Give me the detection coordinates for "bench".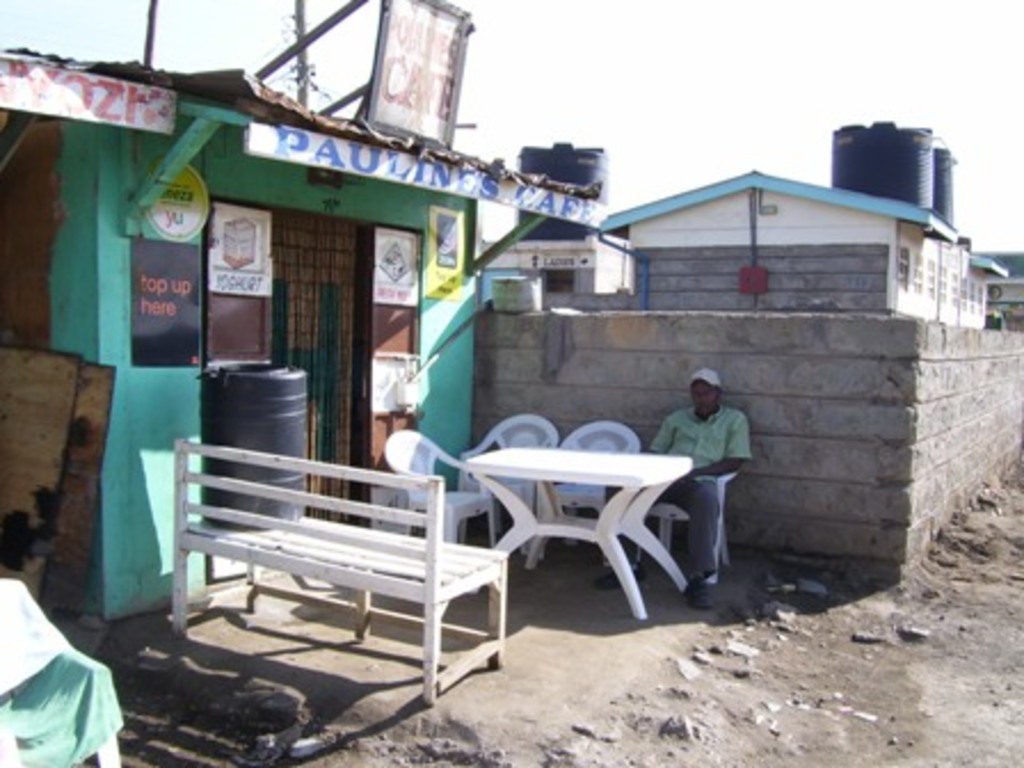
select_region(162, 427, 537, 709).
